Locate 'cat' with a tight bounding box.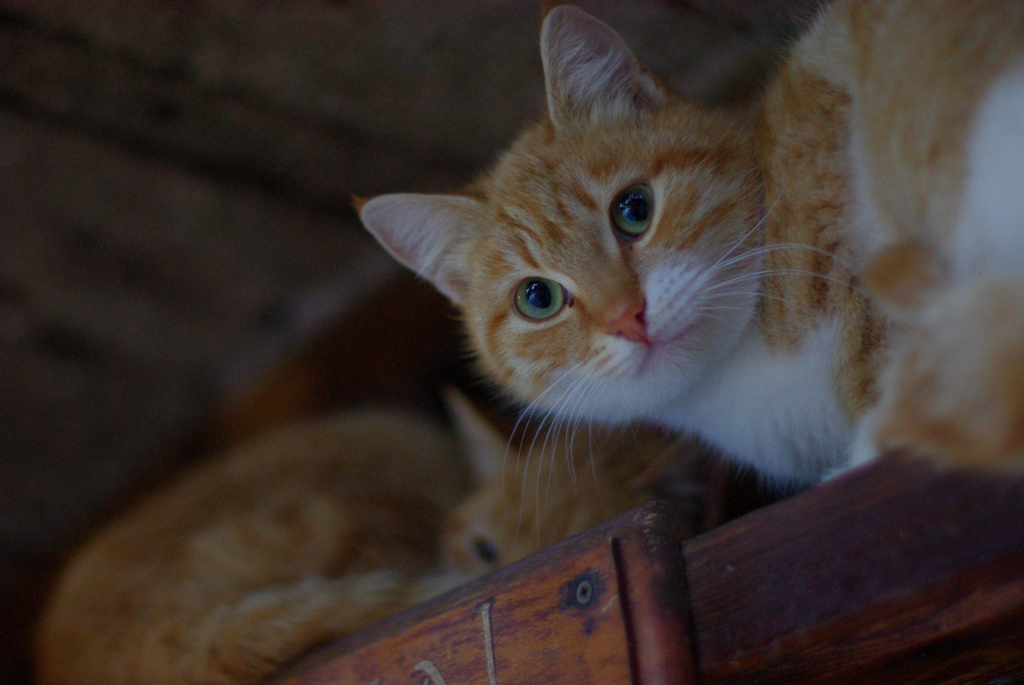
(left=357, top=0, right=1023, bottom=491).
